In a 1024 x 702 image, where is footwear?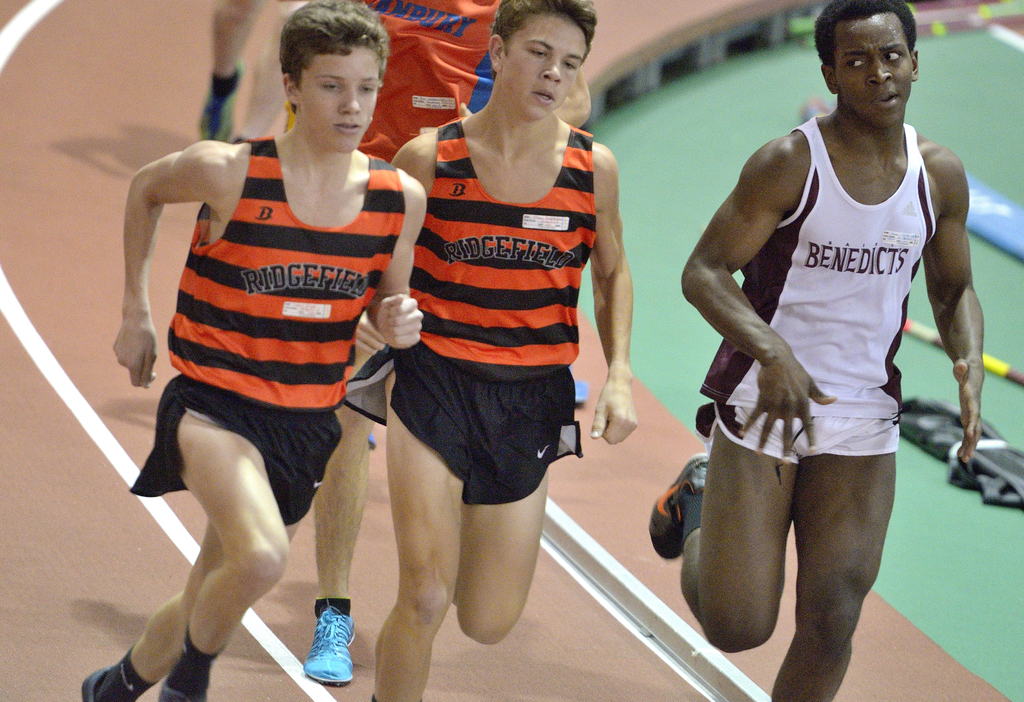
635,456,715,566.
